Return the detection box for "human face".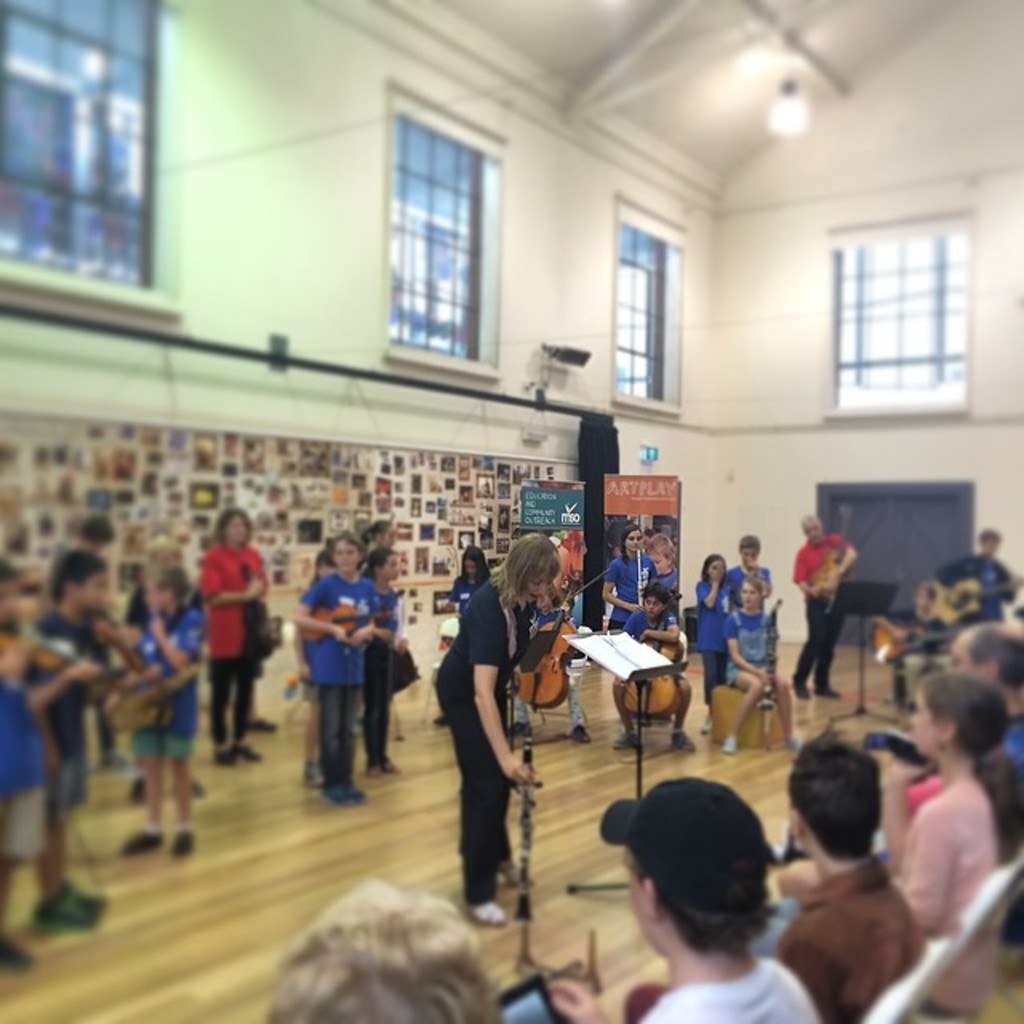
rect(909, 693, 939, 752).
